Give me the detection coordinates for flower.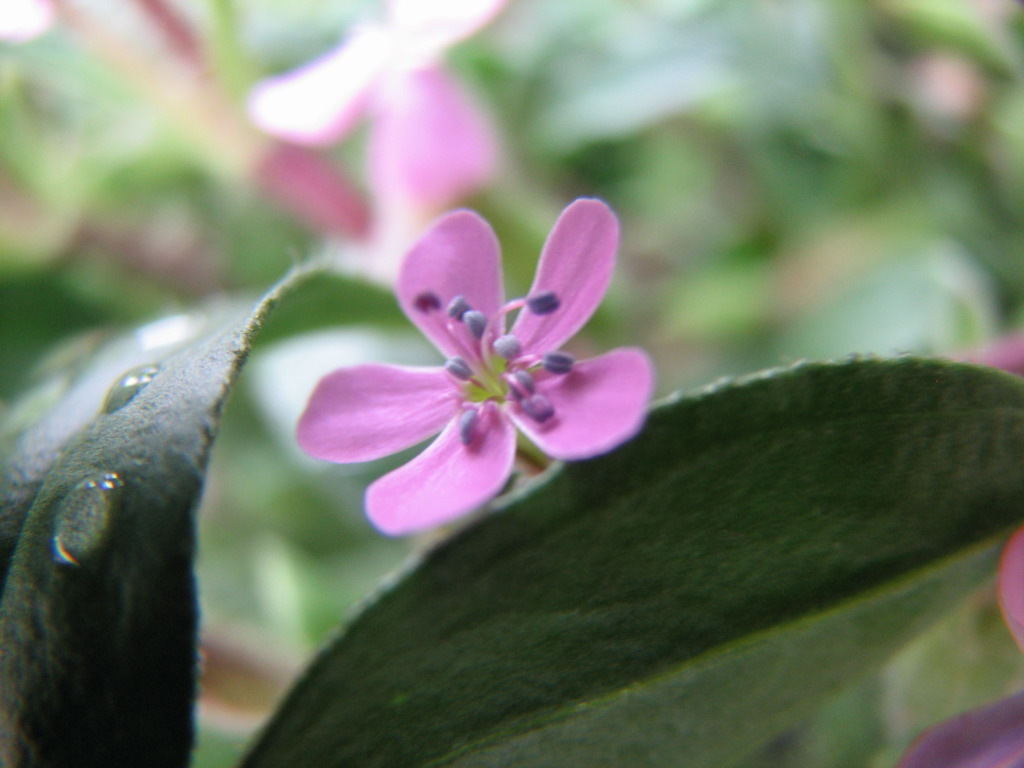
[236, 0, 507, 208].
